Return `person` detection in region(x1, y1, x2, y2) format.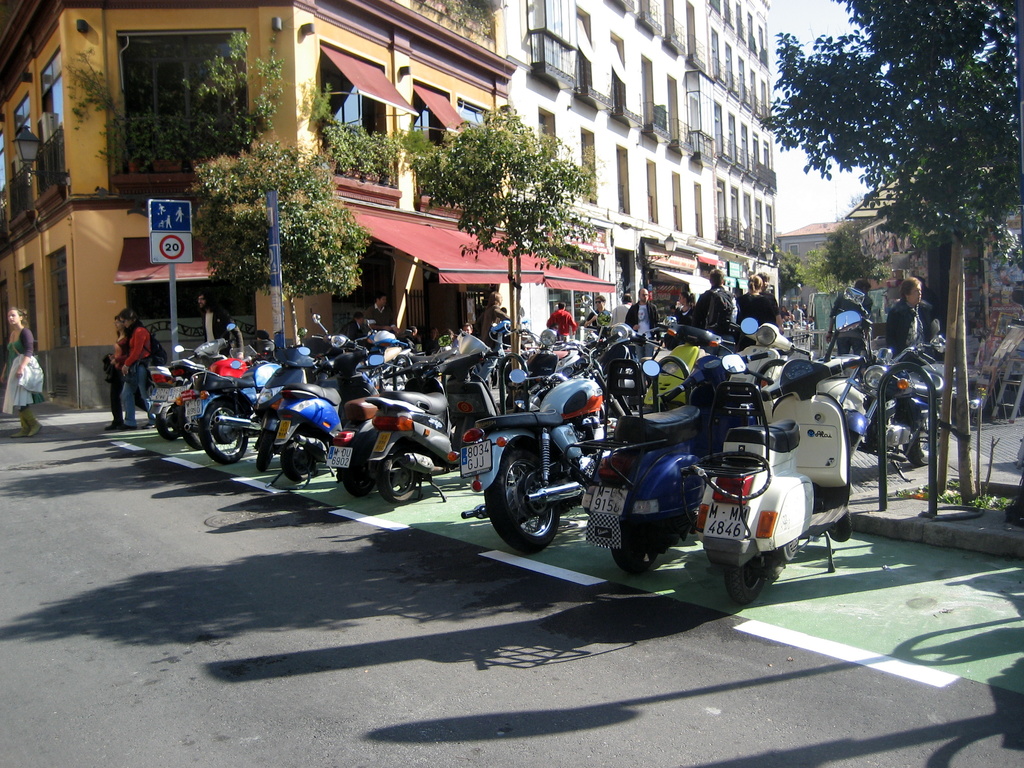
region(102, 312, 157, 430).
